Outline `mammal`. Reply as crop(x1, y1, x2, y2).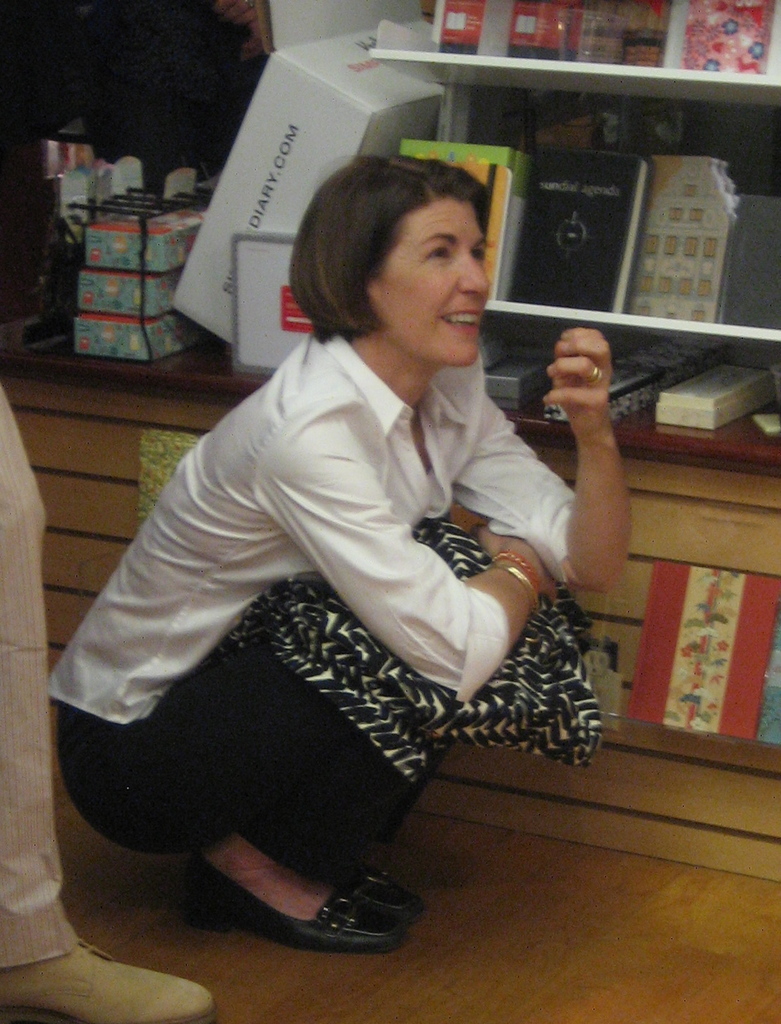
crop(0, 372, 217, 1021).
